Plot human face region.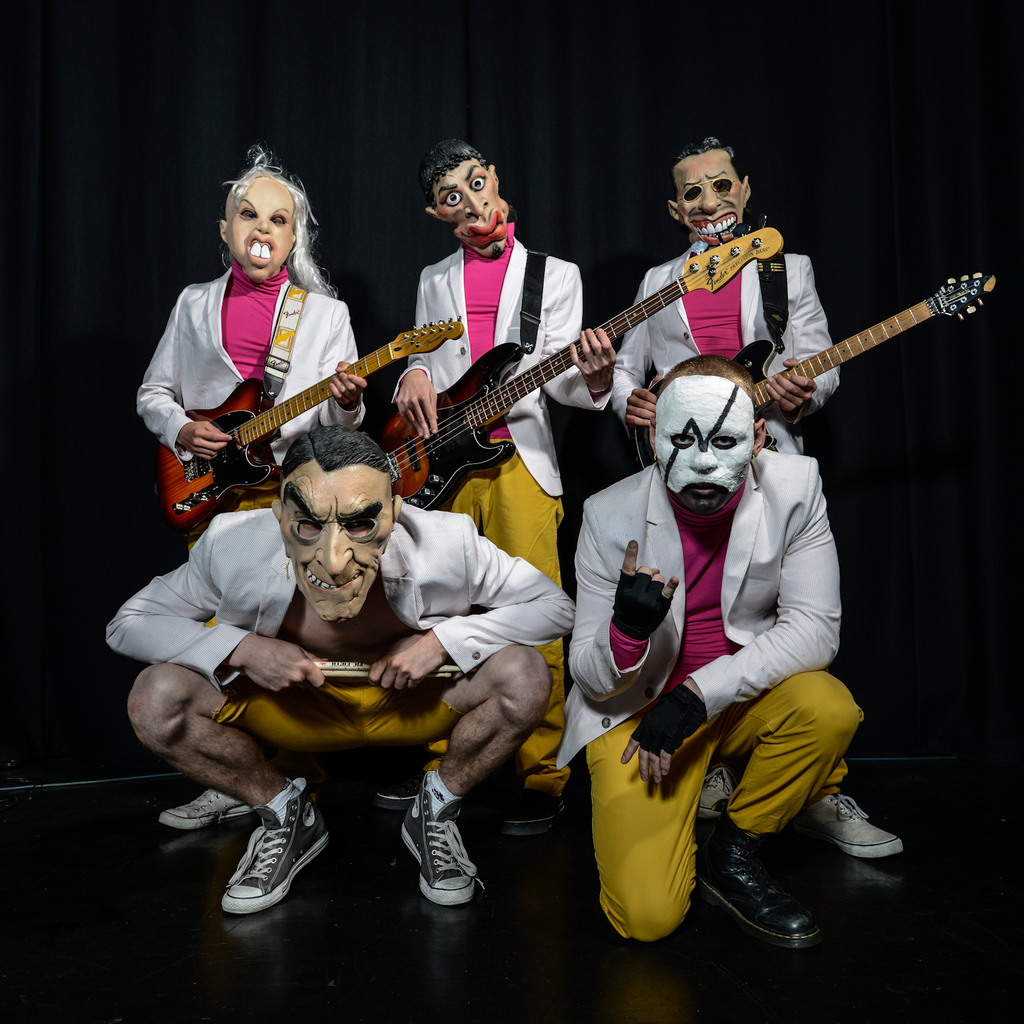
Plotted at [437,162,511,255].
